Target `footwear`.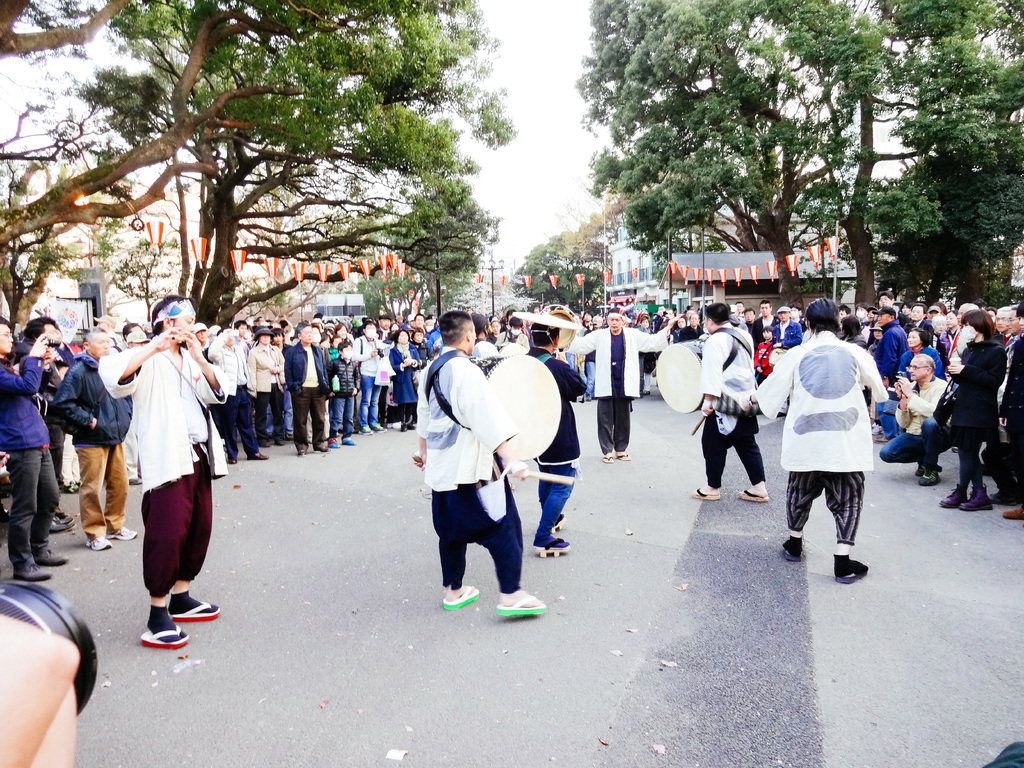
Target region: 223 455 239 464.
